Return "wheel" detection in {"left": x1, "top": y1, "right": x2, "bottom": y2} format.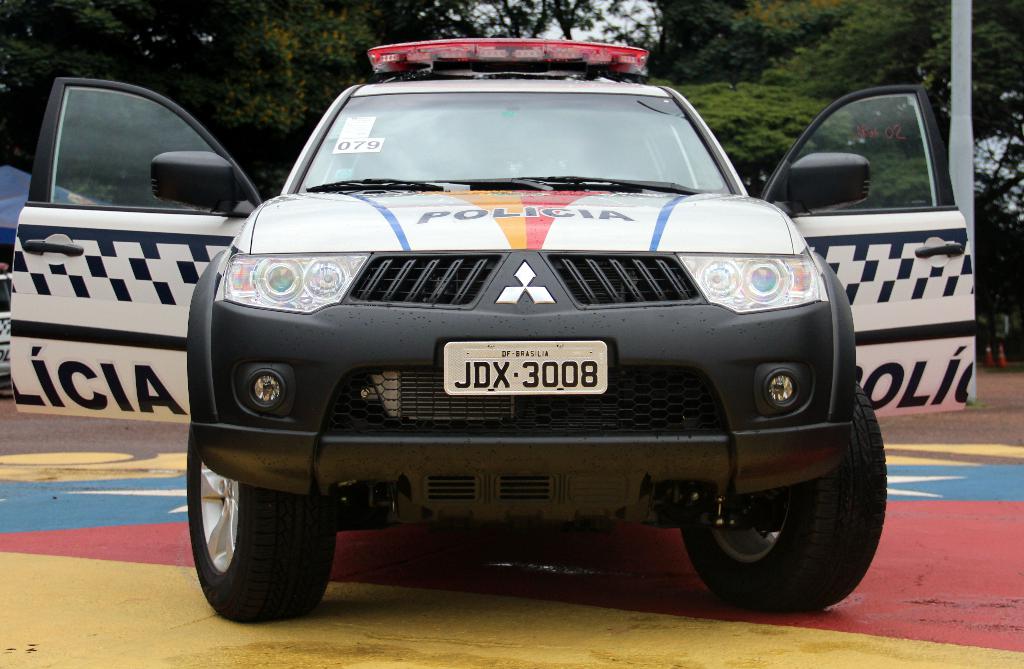
{"left": 188, "top": 415, "right": 336, "bottom": 620}.
